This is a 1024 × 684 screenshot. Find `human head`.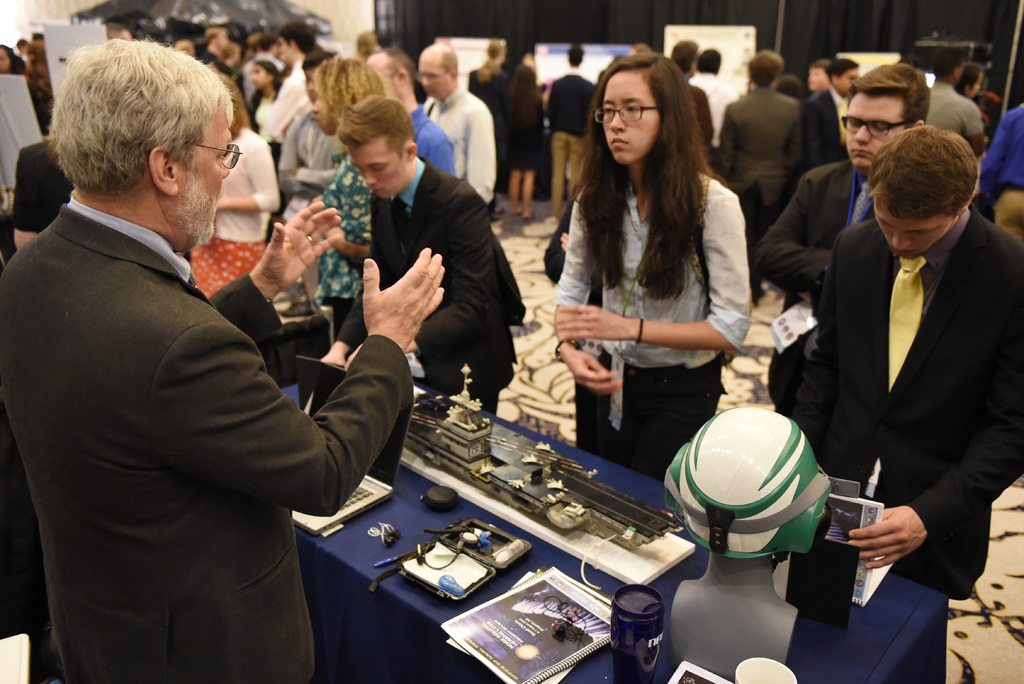
Bounding box: [x1=593, y1=57, x2=682, y2=149].
